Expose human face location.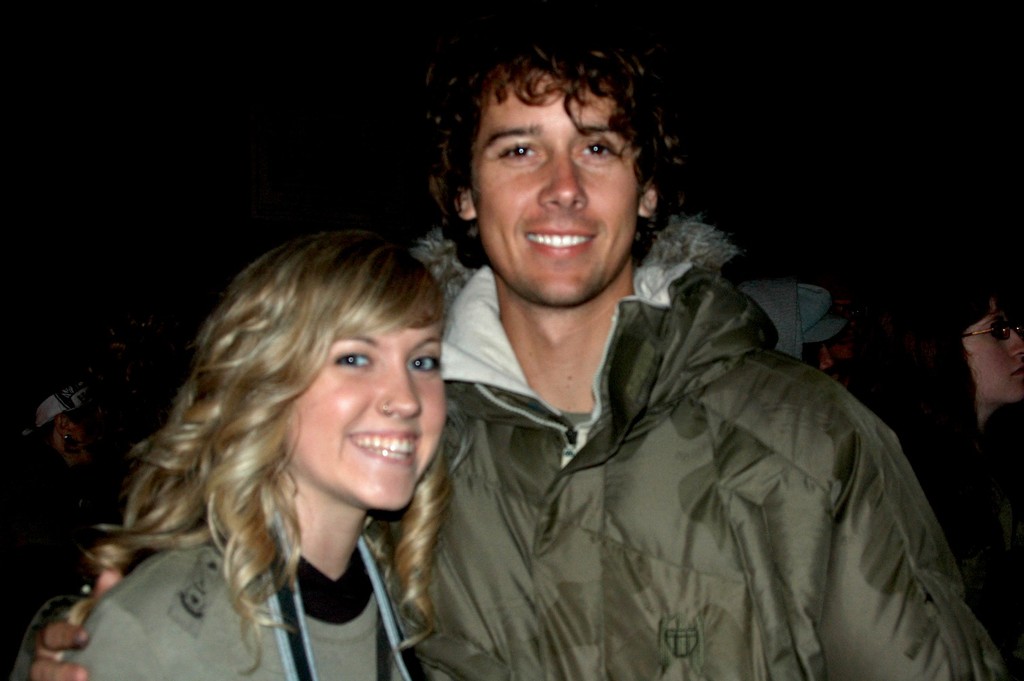
Exposed at <box>469,63,640,305</box>.
